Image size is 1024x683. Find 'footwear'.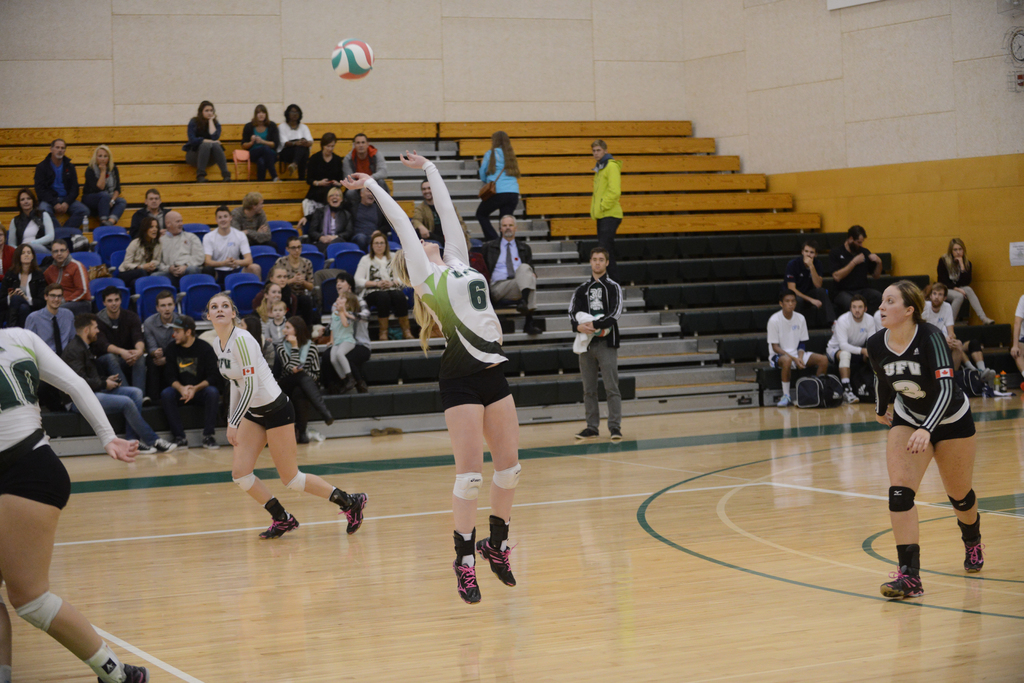
<region>843, 385, 860, 404</region>.
